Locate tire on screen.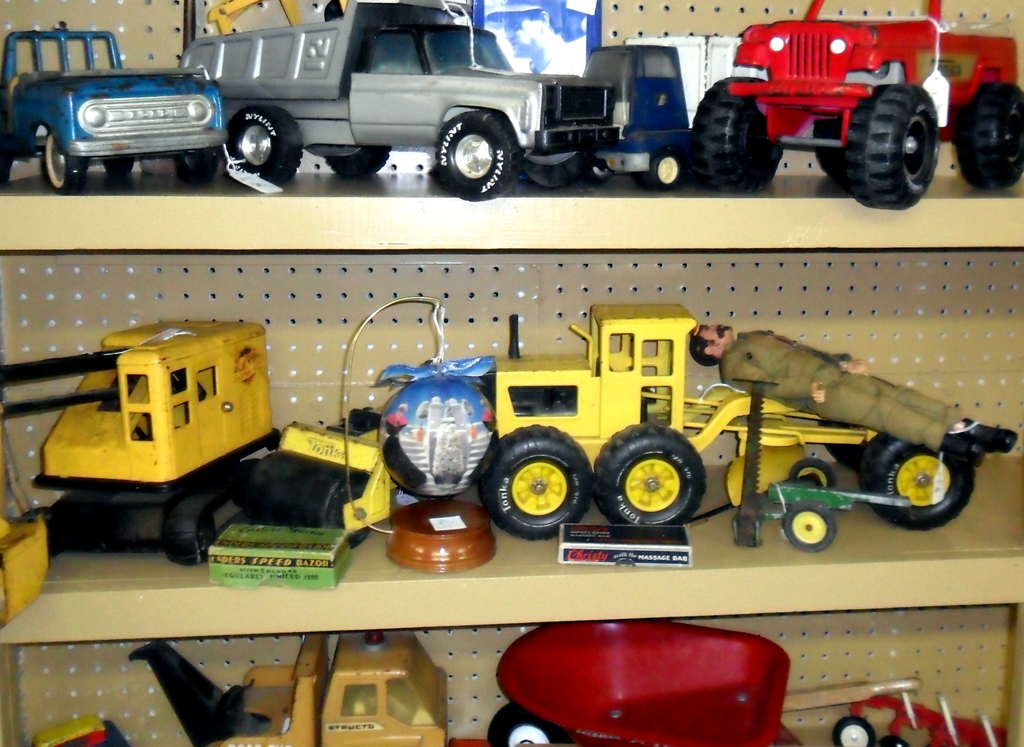
On screen at <bbox>596, 423, 703, 528</bbox>.
